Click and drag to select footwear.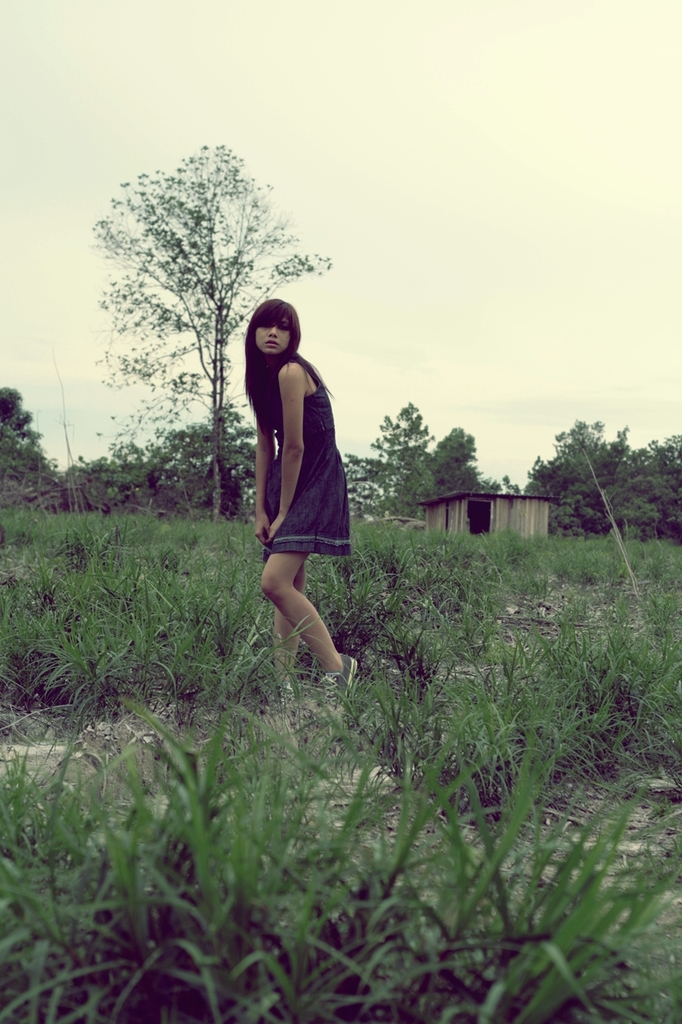
Selection: (310,649,361,710).
